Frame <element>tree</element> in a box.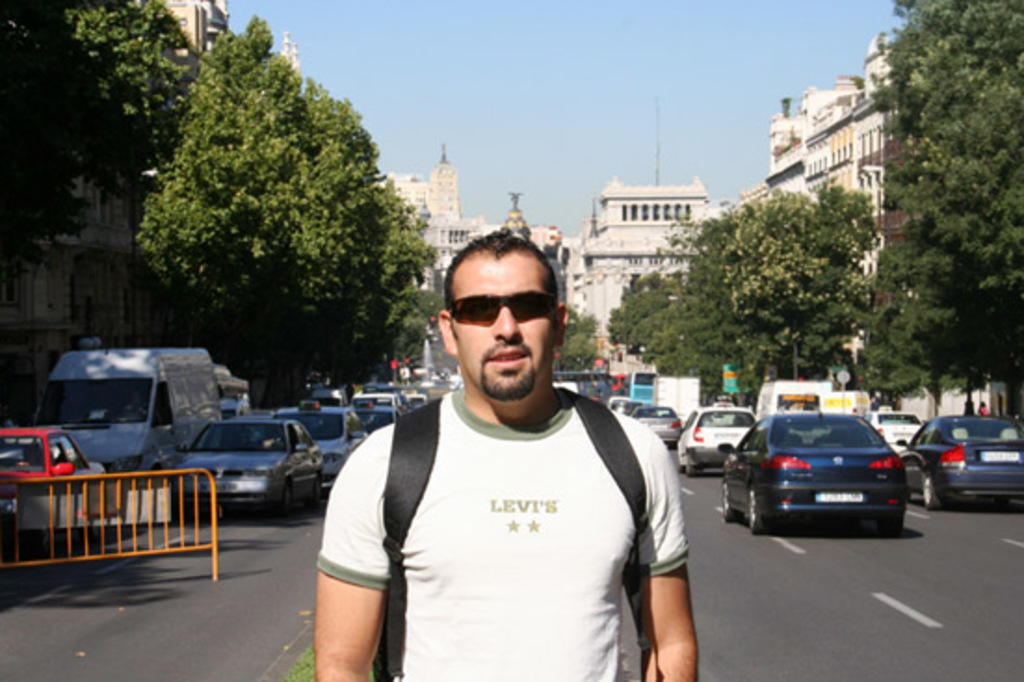
x1=4, y1=0, x2=188, y2=126.
